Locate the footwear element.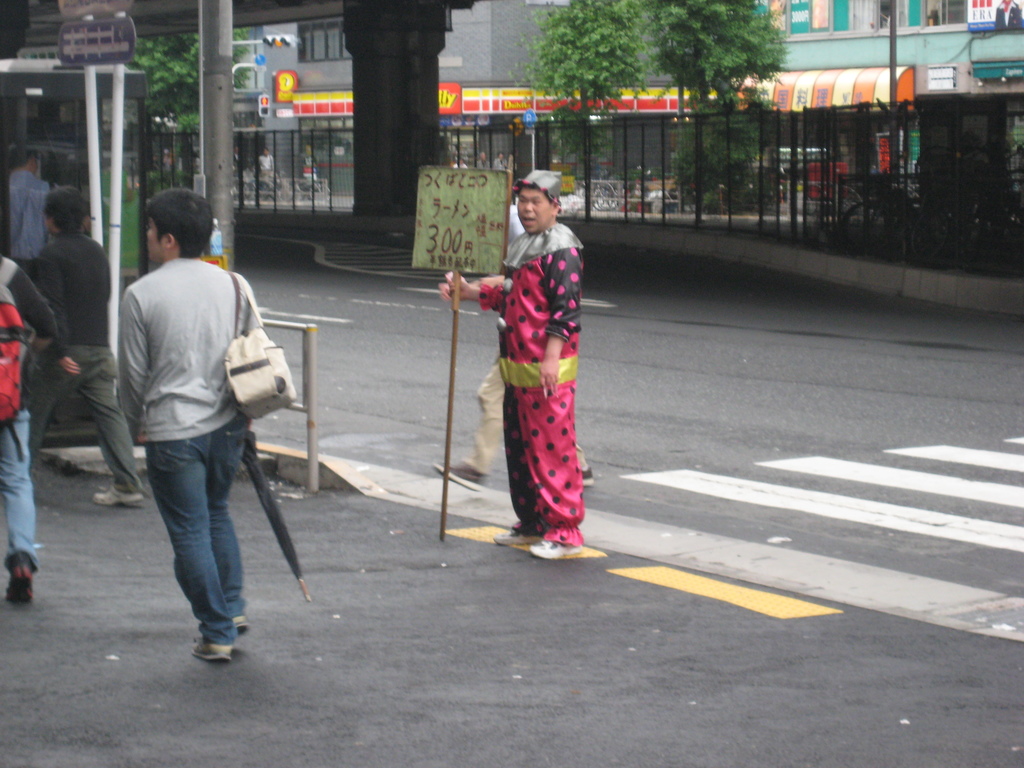
Element bbox: Rect(525, 540, 582, 565).
